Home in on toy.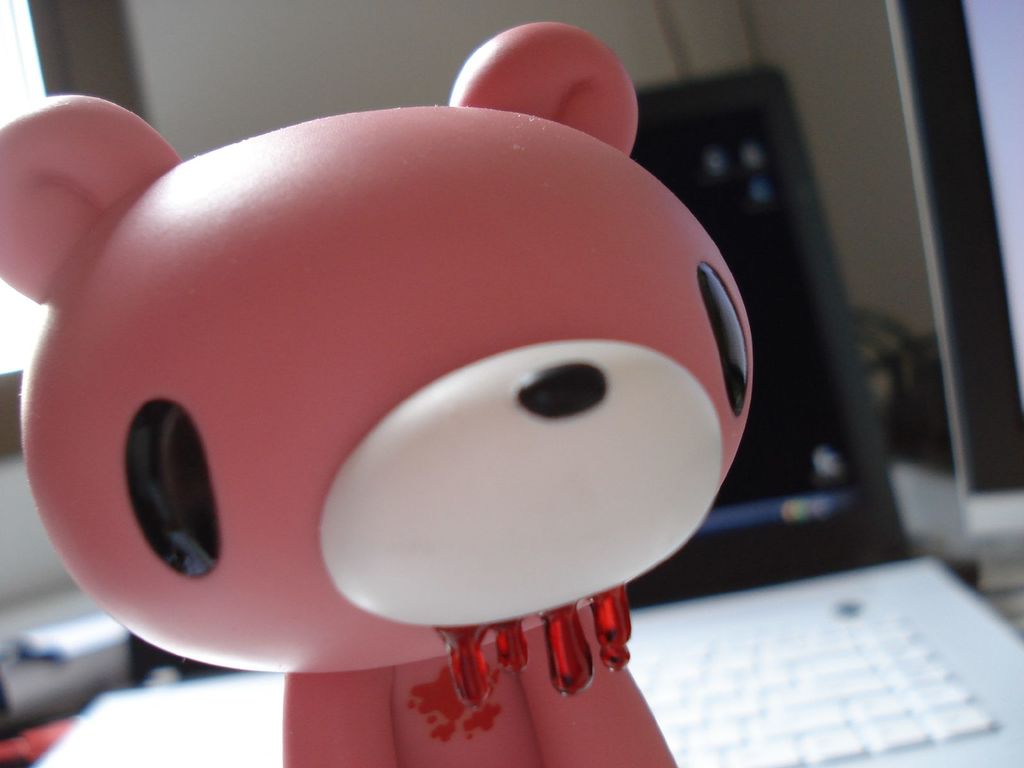
Homed in at bbox=(0, 83, 762, 767).
